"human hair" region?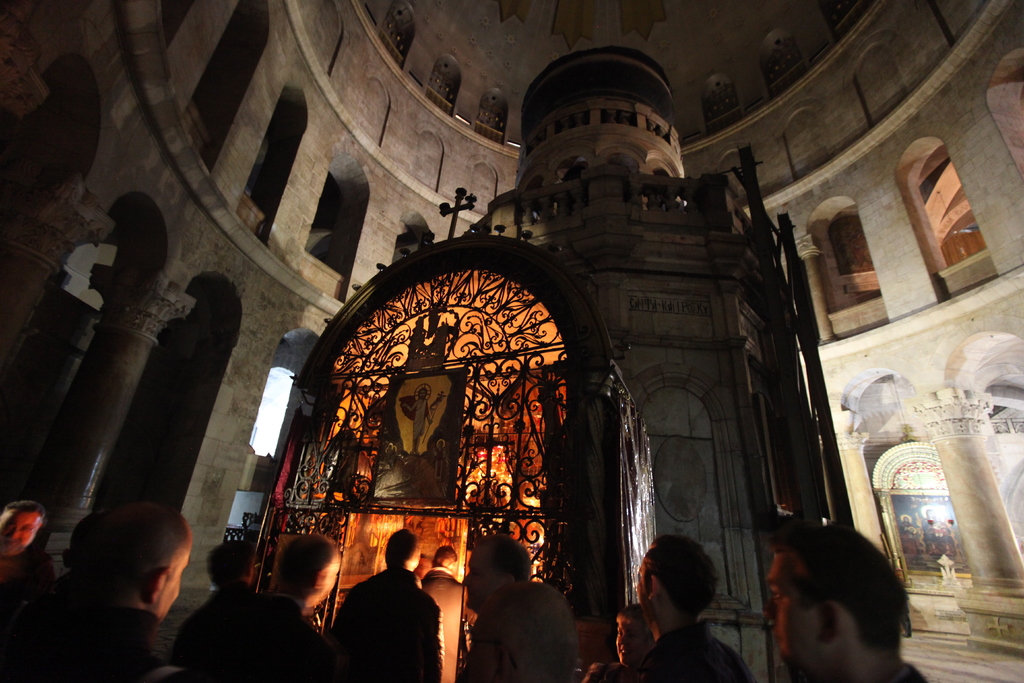
[x1=3, y1=499, x2=46, y2=523]
